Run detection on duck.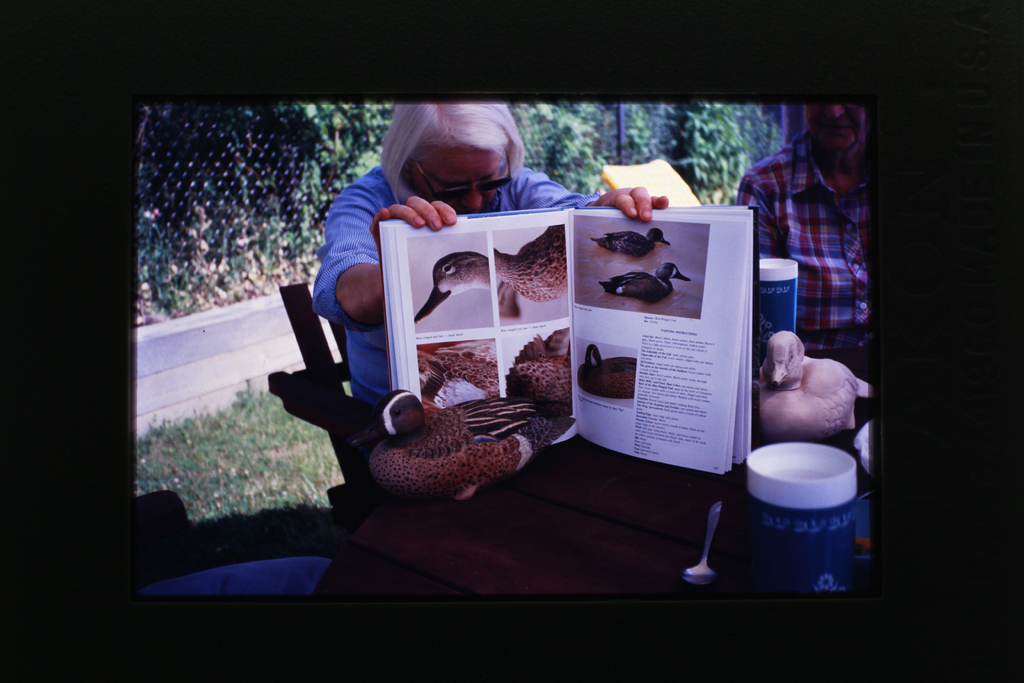
Result: {"left": 402, "top": 242, "right": 502, "bottom": 334}.
